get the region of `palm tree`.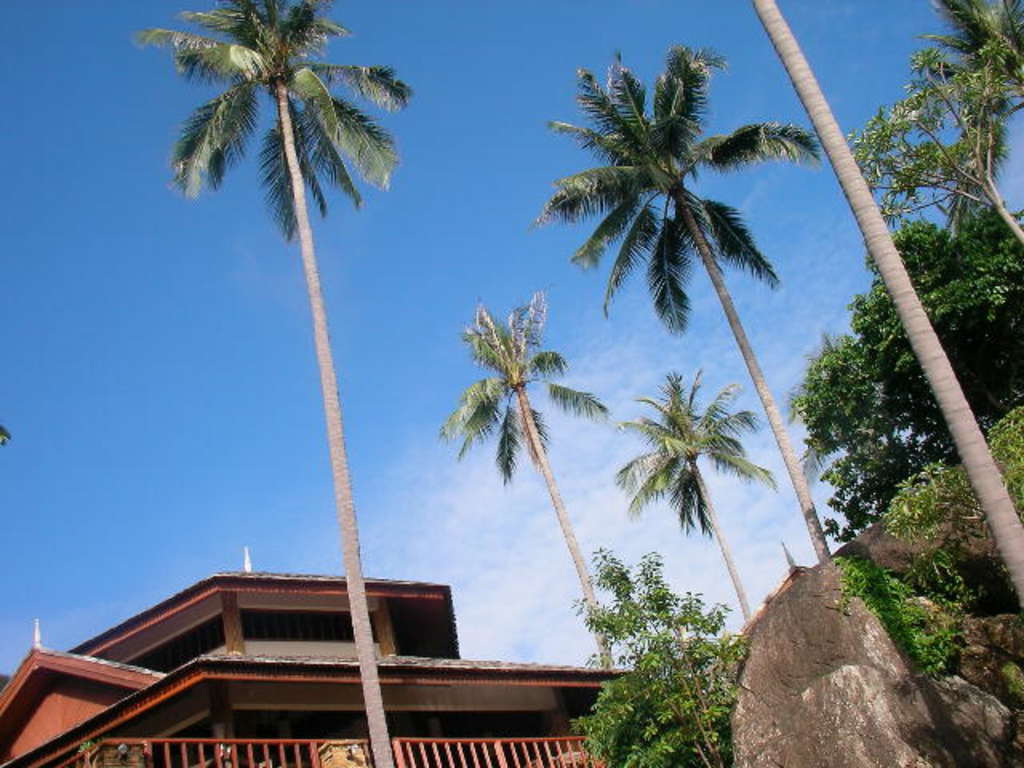
(left=126, top=0, right=406, bottom=766).
